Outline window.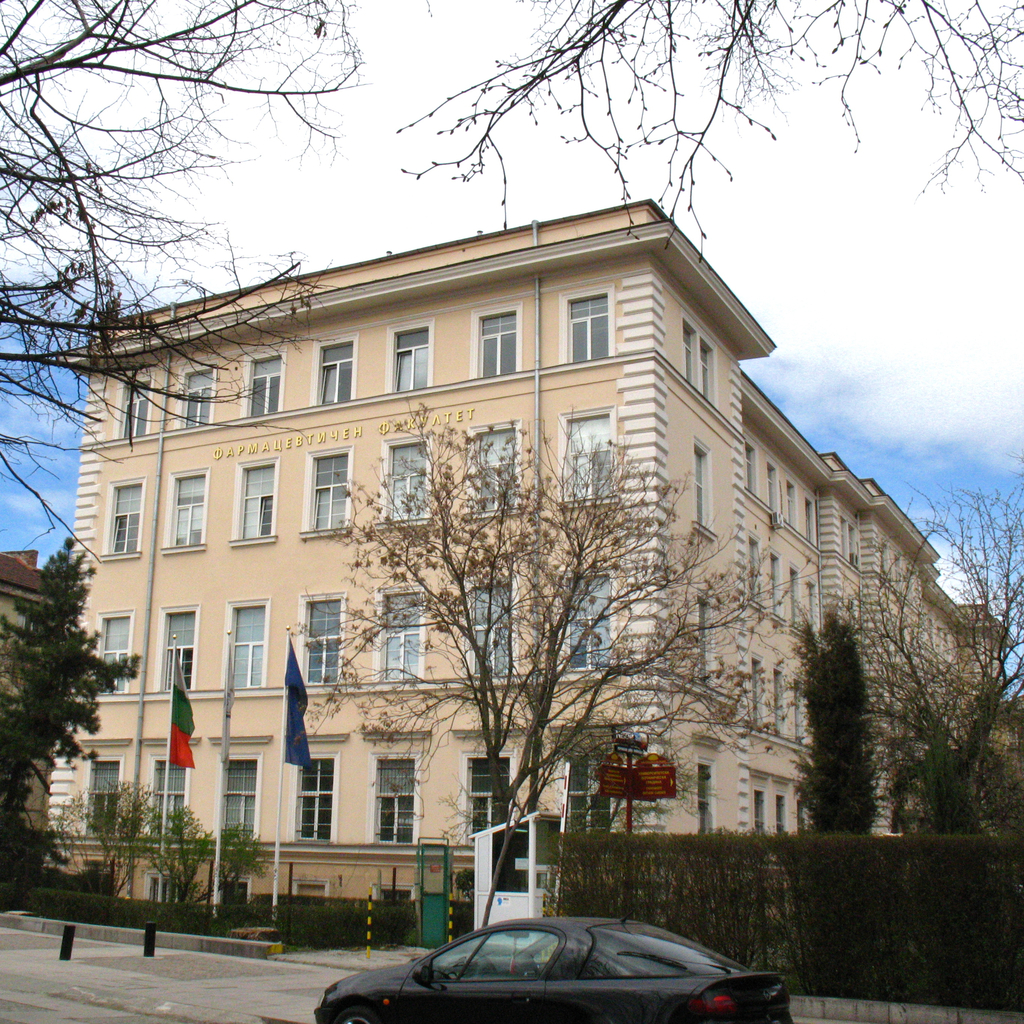
Outline: pyautogui.locateOnScreen(895, 552, 901, 591).
